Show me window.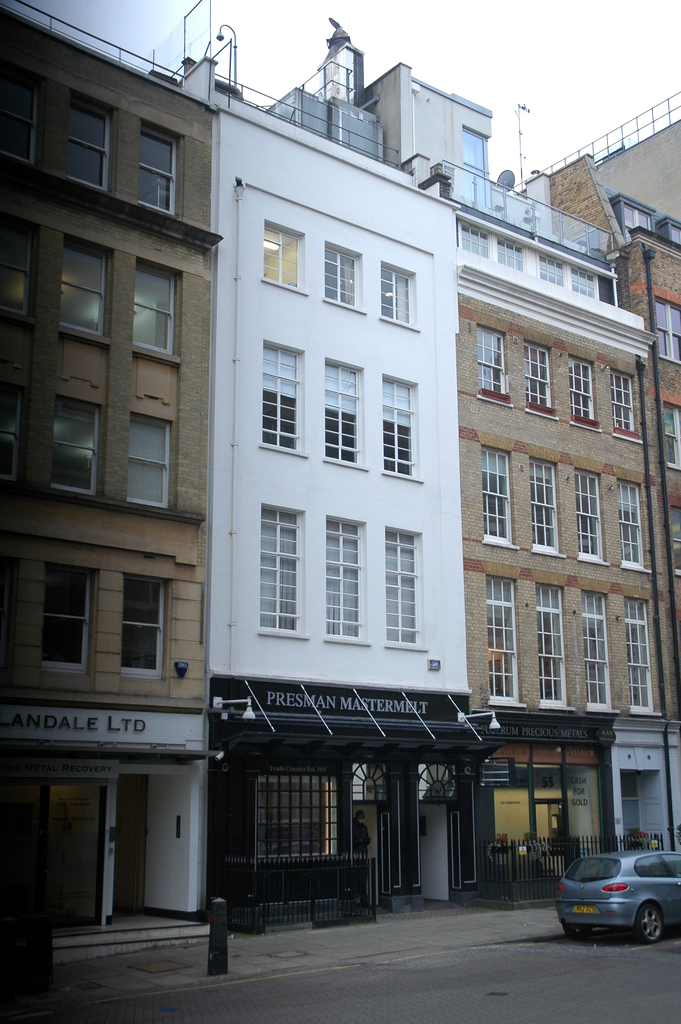
window is here: 578,364,601,417.
